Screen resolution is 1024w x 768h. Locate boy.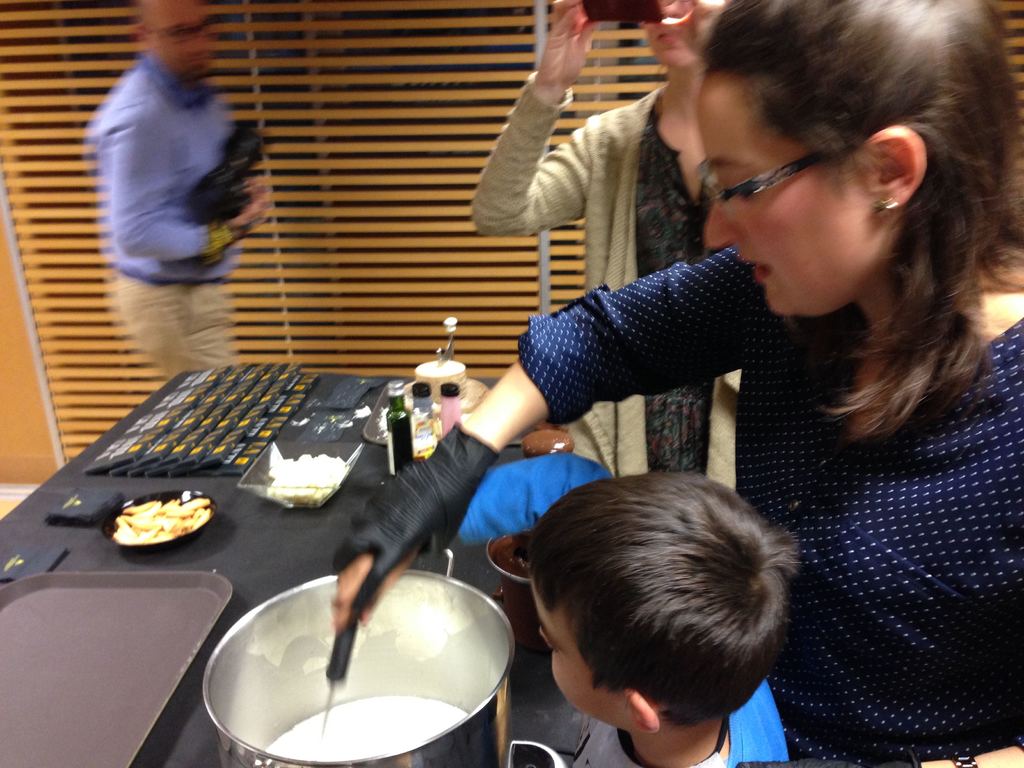
(444, 470, 839, 767).
